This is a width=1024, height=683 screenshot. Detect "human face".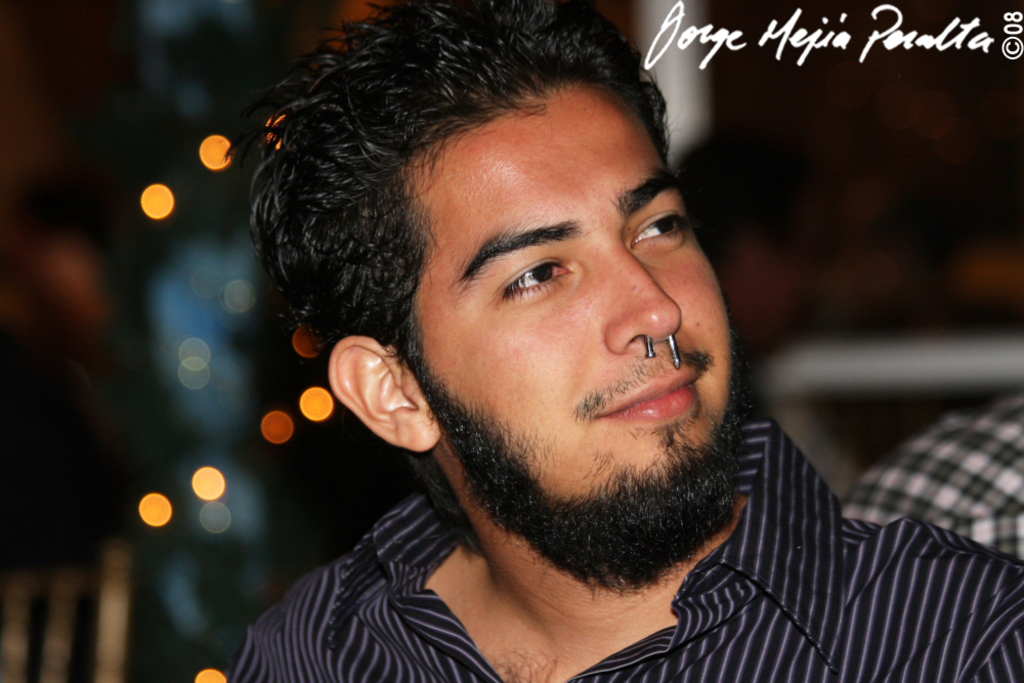
{"x1": 409, "y1": 79, "x2": 733, "y2": 526}.
